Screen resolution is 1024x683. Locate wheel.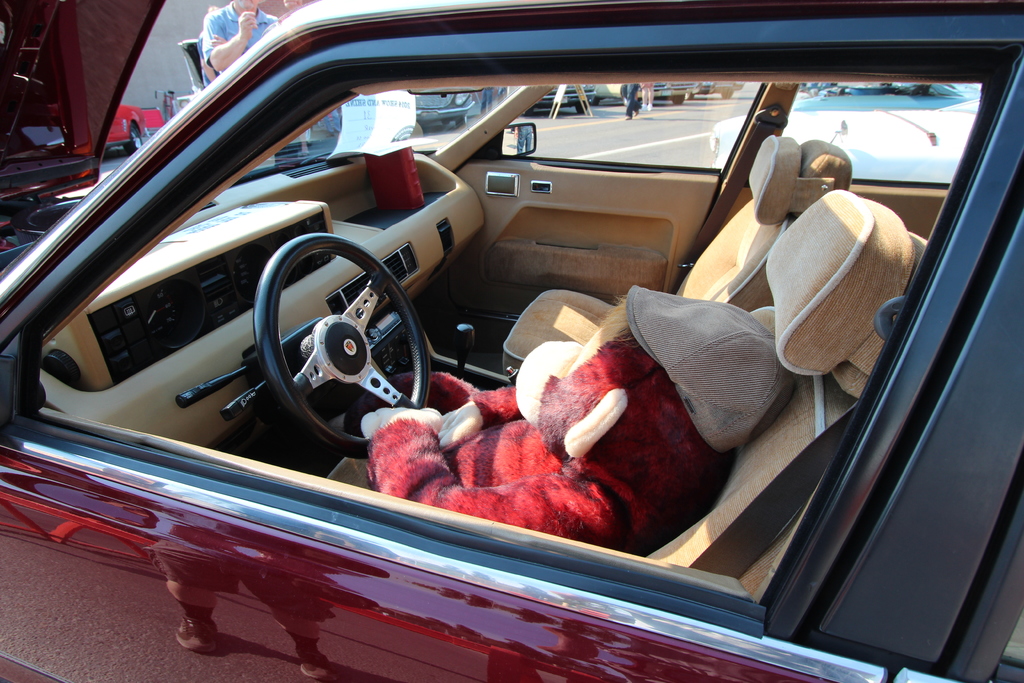
[left=577, top=99, right=582, bottom=115].
